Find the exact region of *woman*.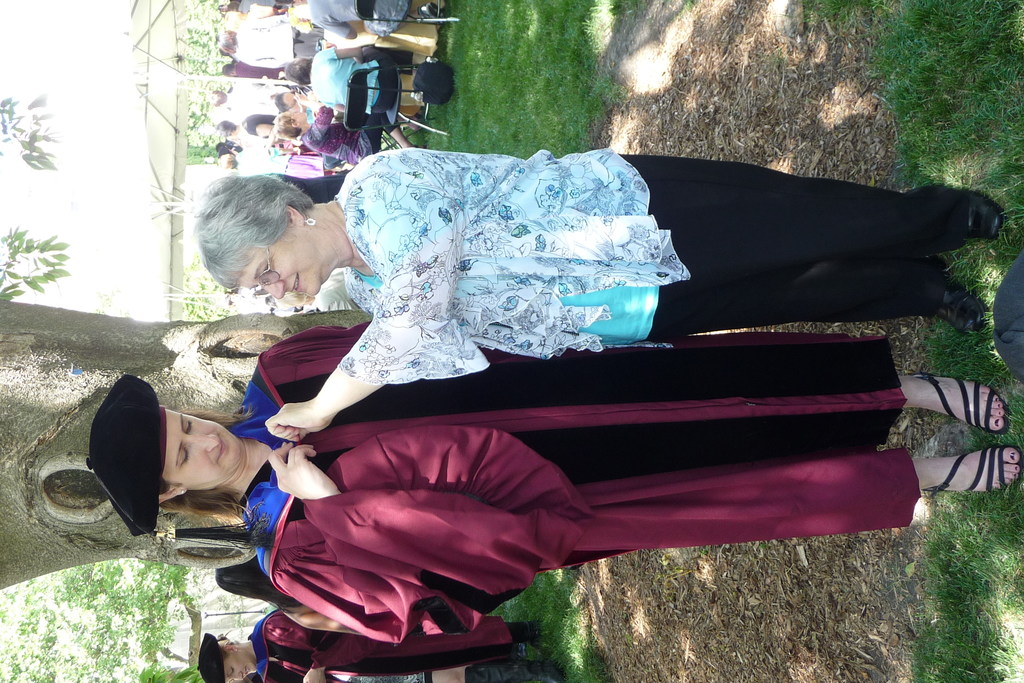
Exact region: 220/9/331/74.
